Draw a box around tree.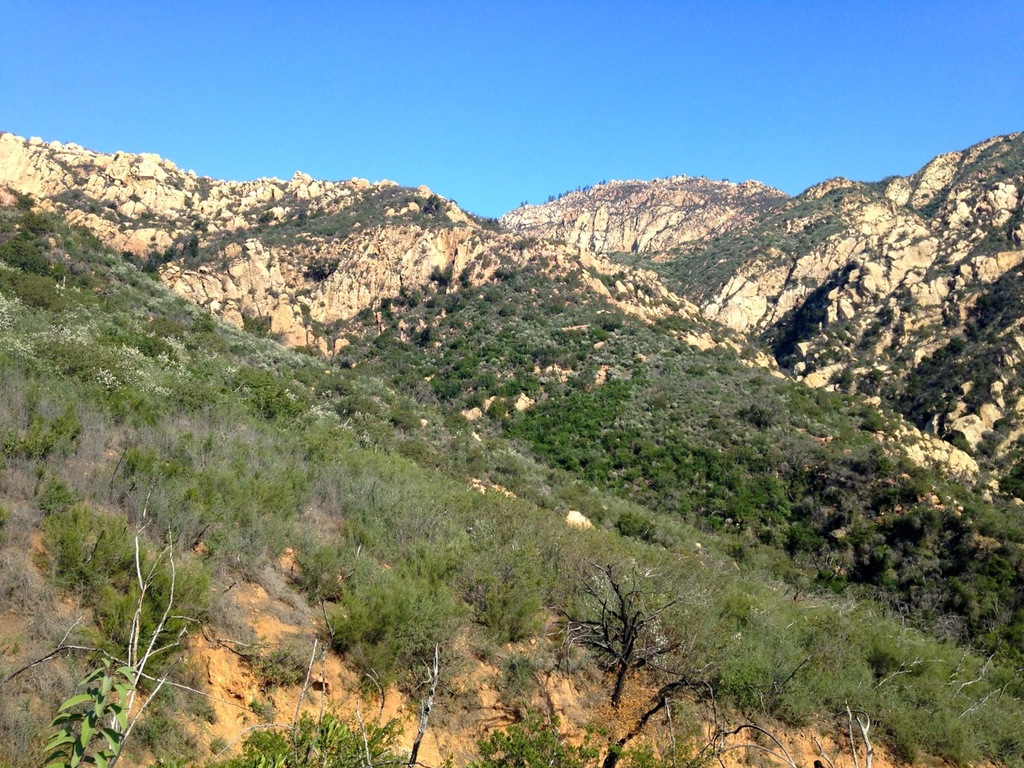
566, 556, 694, 708.
